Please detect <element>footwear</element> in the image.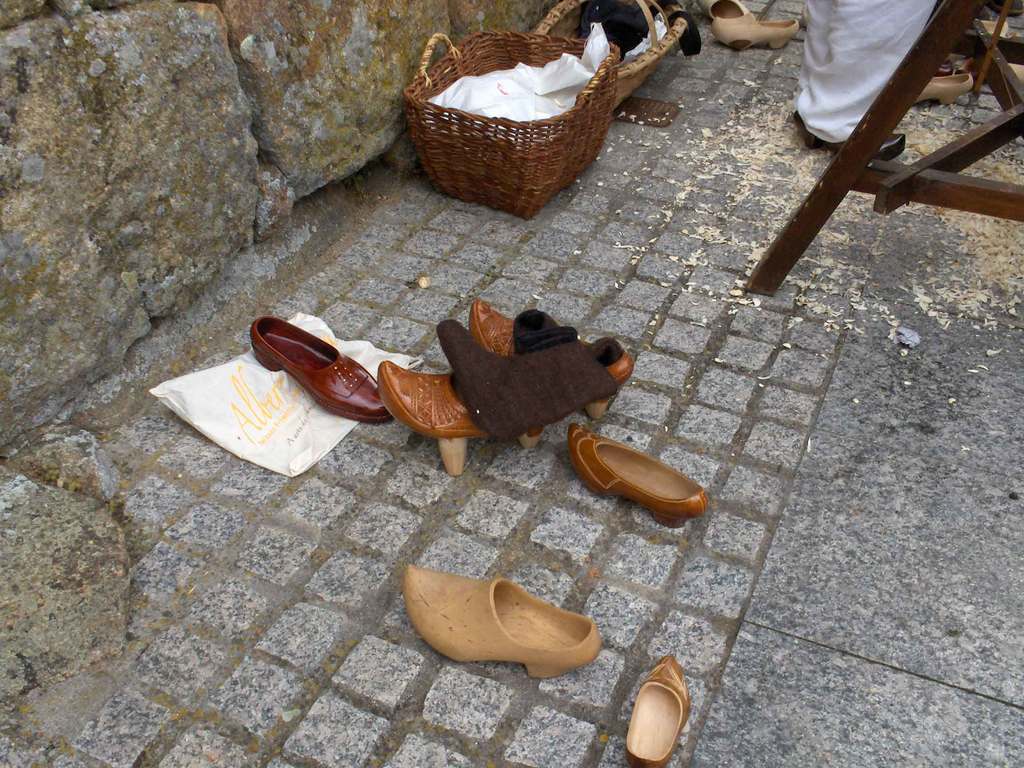
bbox=(252, 315, 394, 420).
